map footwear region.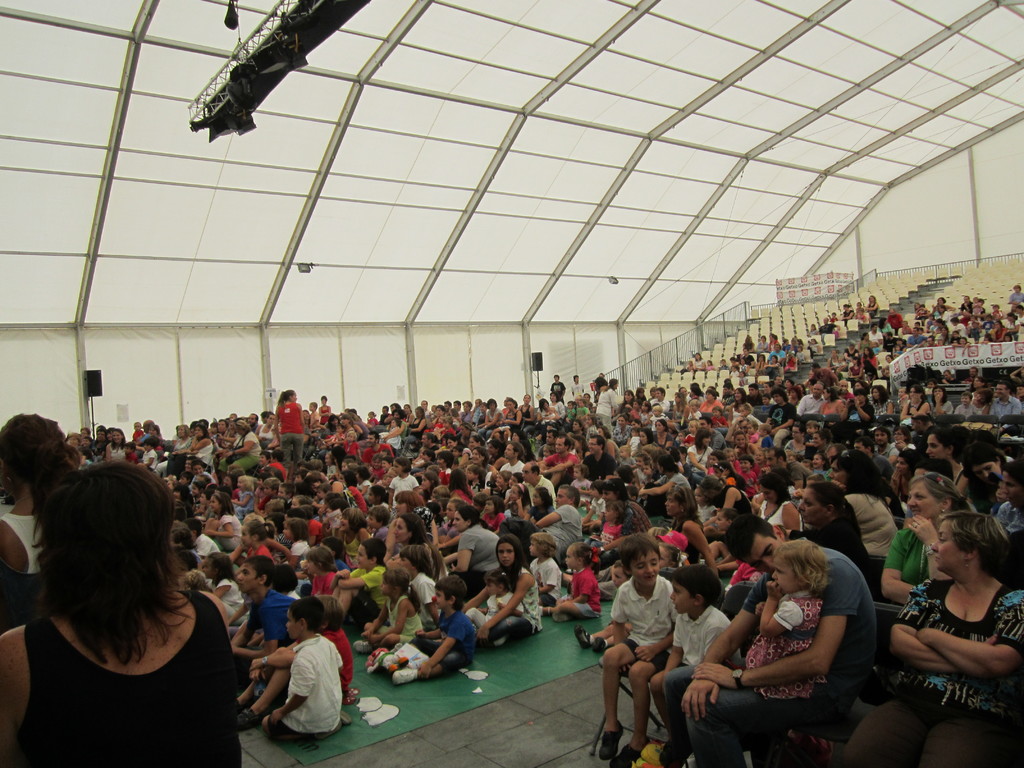
Mapped to BBox(390, 660, 419, 685).
